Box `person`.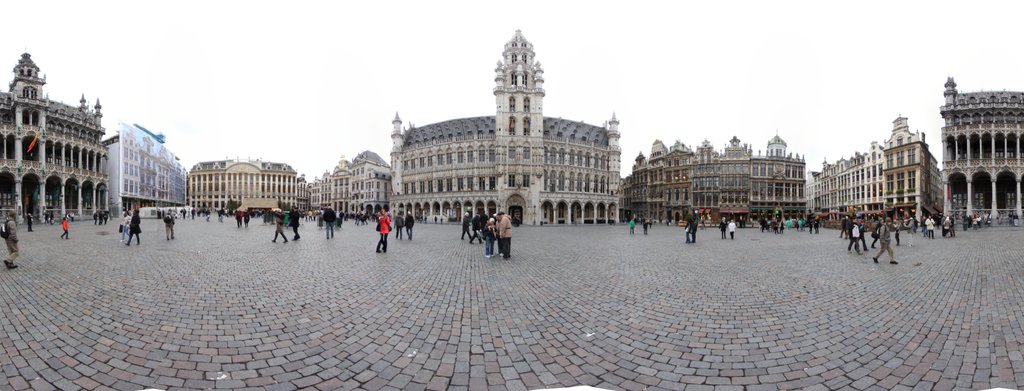
163/208/178/243.
